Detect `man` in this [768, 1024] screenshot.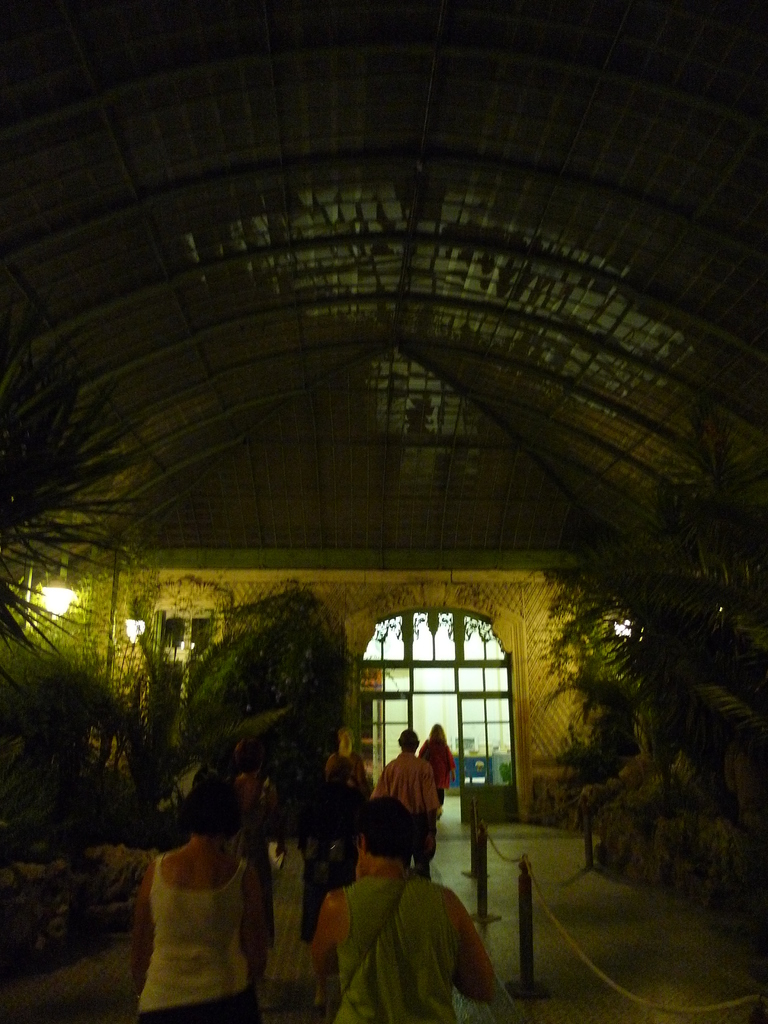
Detection: (left=304, top=803, right=493, bottom=1023).
